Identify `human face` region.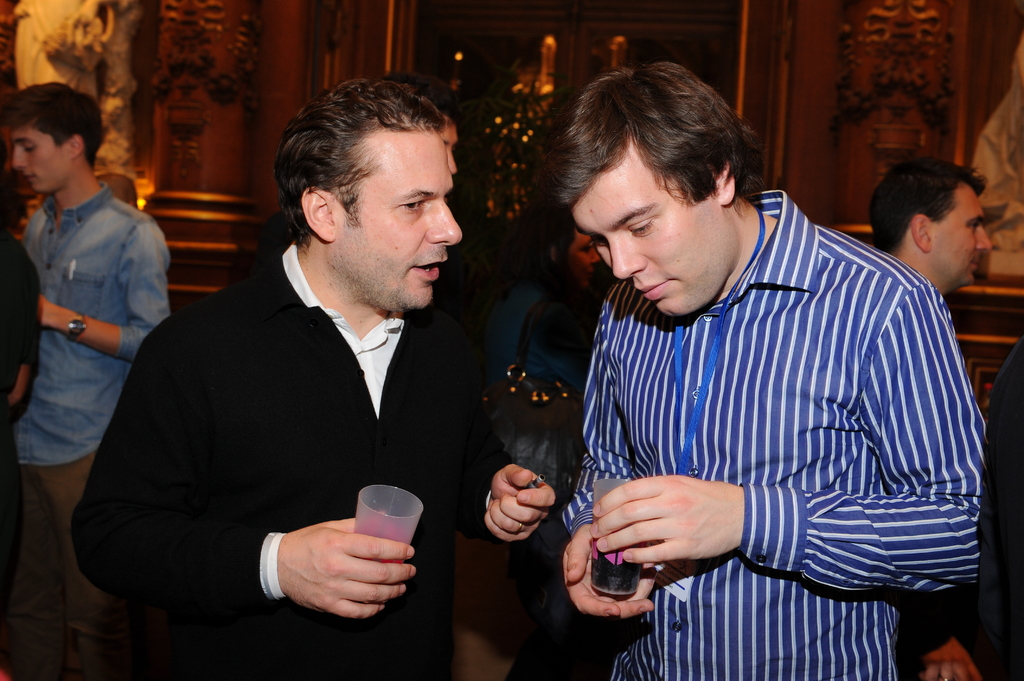
Region: [931, 175, 991, 287].
